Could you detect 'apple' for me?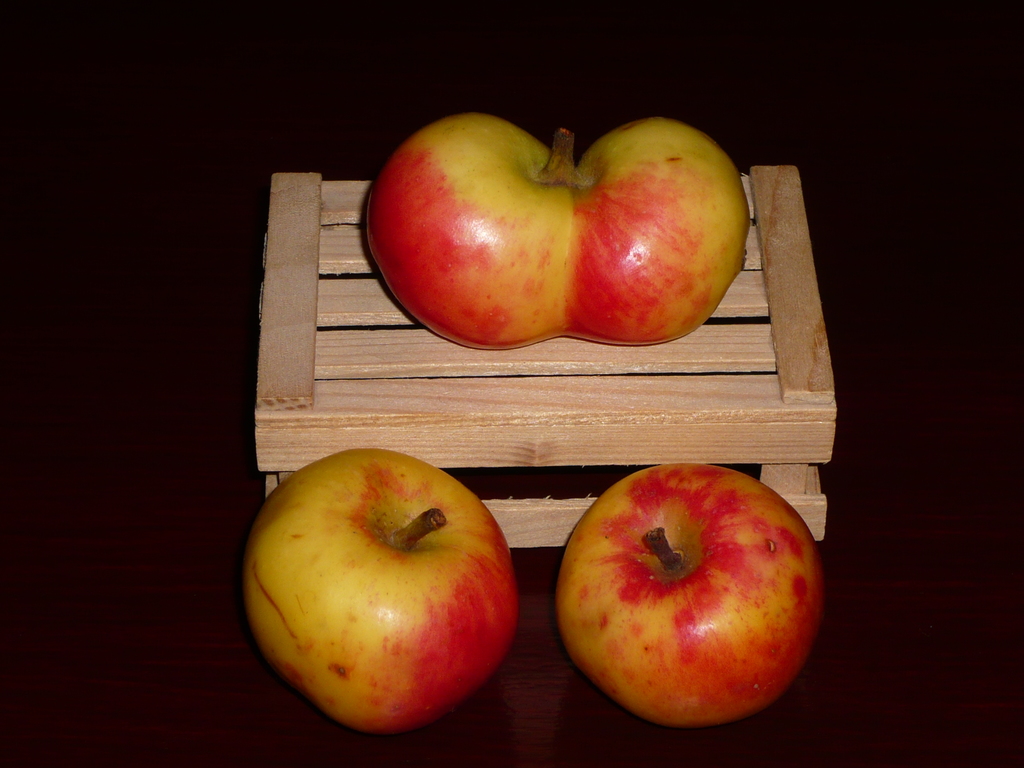
Detection result: l=234, t=449, r=522, b=735.
